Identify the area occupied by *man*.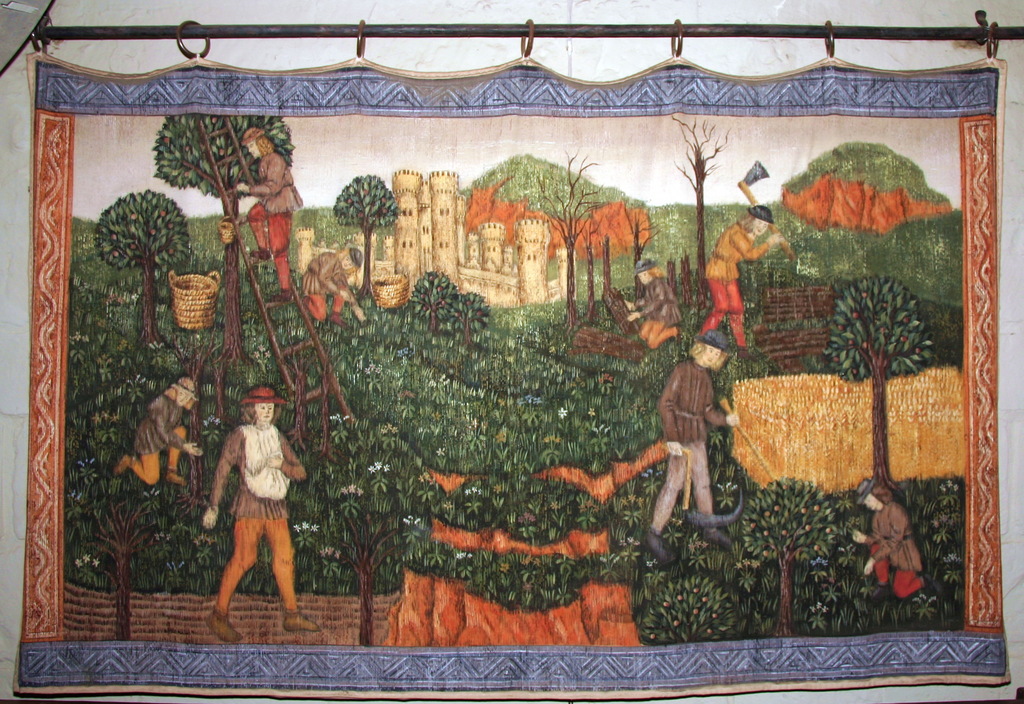
Area: {"x1": 646, "y1": 326, "x2": 748, "y2": 537}.
